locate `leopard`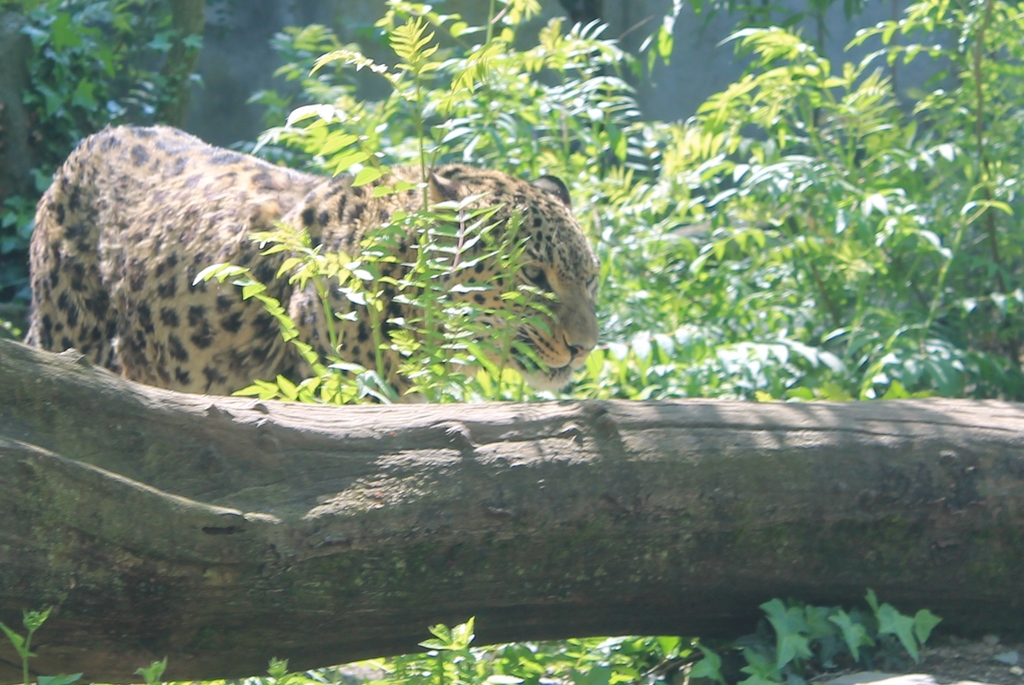
[left=19, top=124, right=598, bottom=406]
